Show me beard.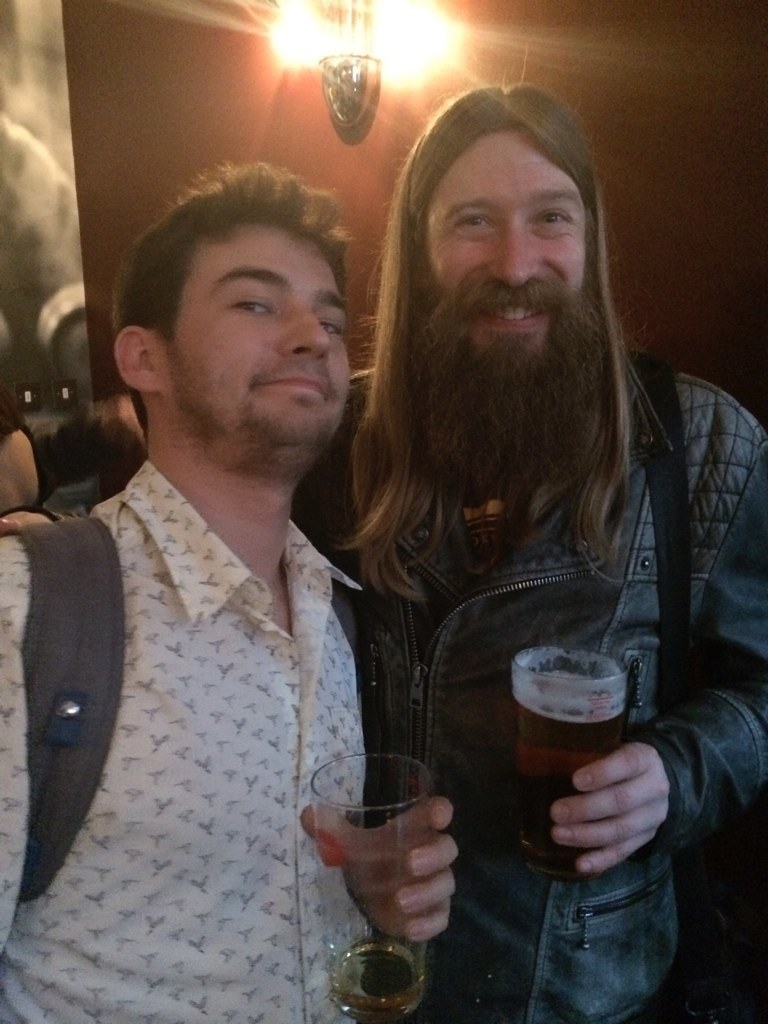
beard is here: box=[165, 352, 342, 475].
